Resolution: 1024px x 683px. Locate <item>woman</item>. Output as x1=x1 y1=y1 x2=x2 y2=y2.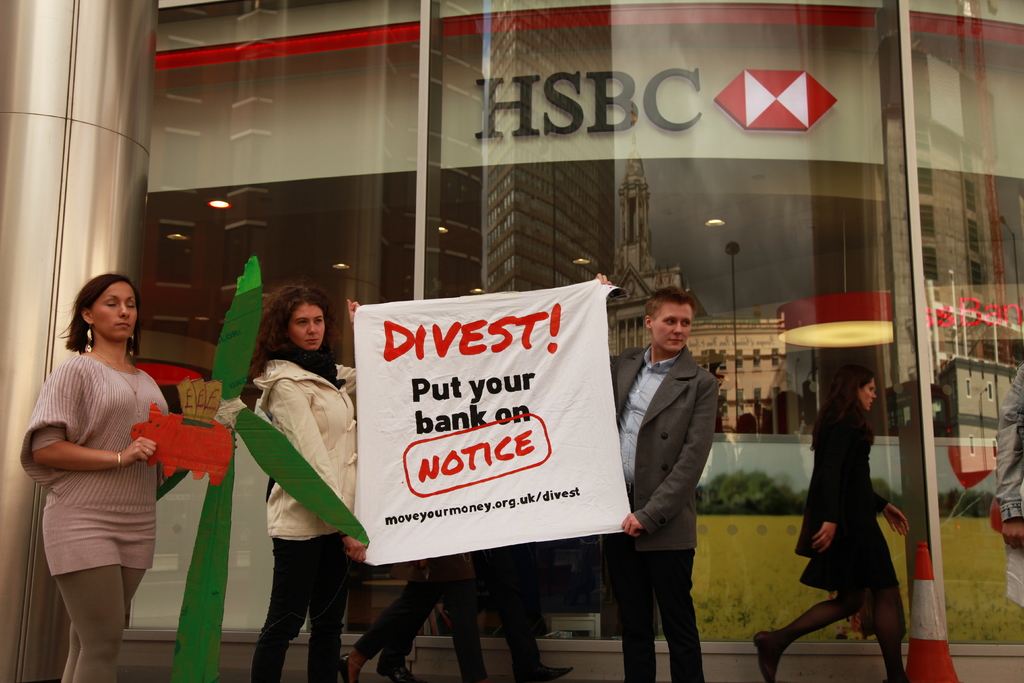
x1=19 y1=271 x2=182 y2=682.
